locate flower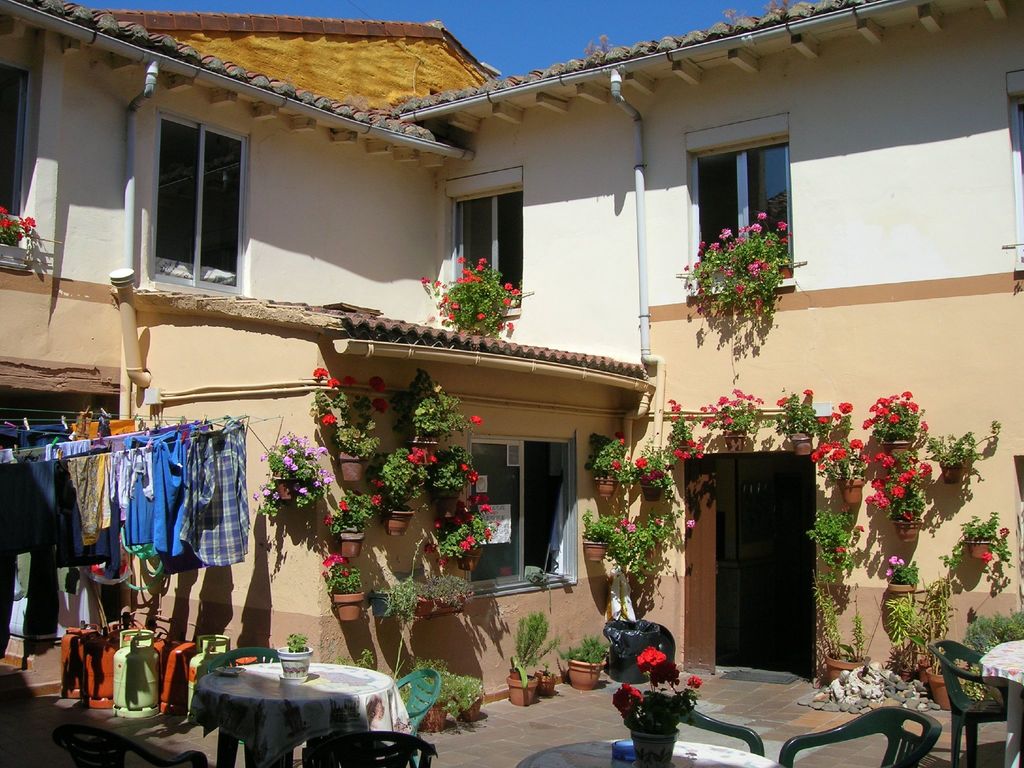
x1=614, y1=683, x2=643, y2=716
